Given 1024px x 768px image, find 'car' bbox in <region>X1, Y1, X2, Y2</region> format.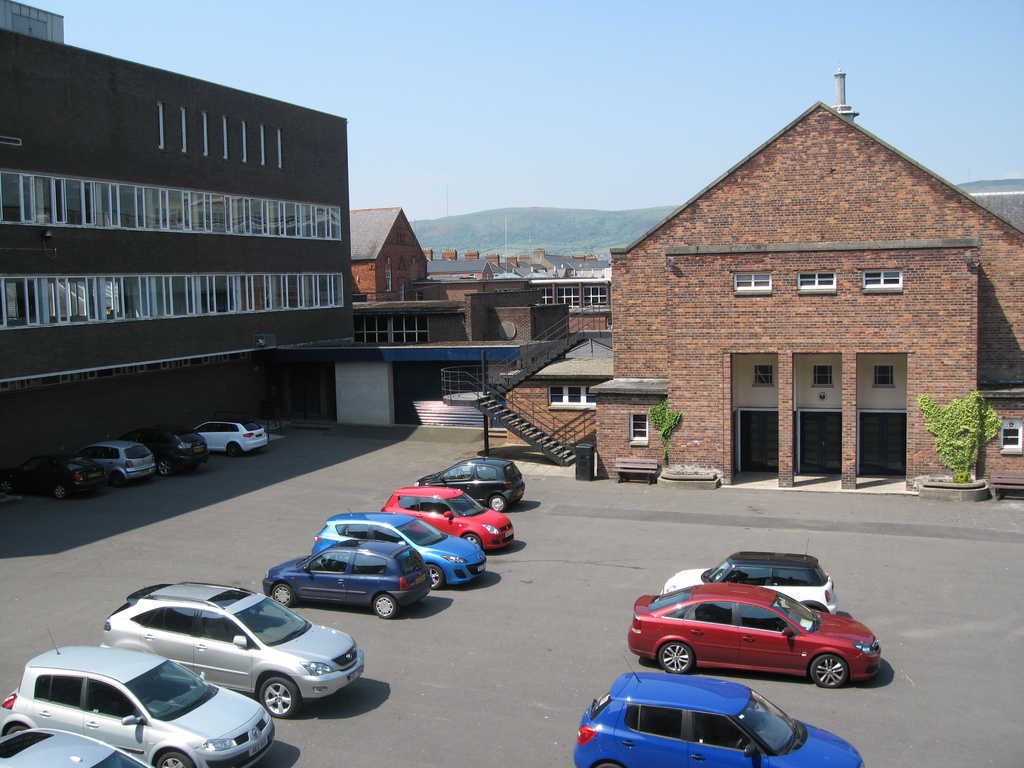
<region>572, 657, 865, 767</region>.
